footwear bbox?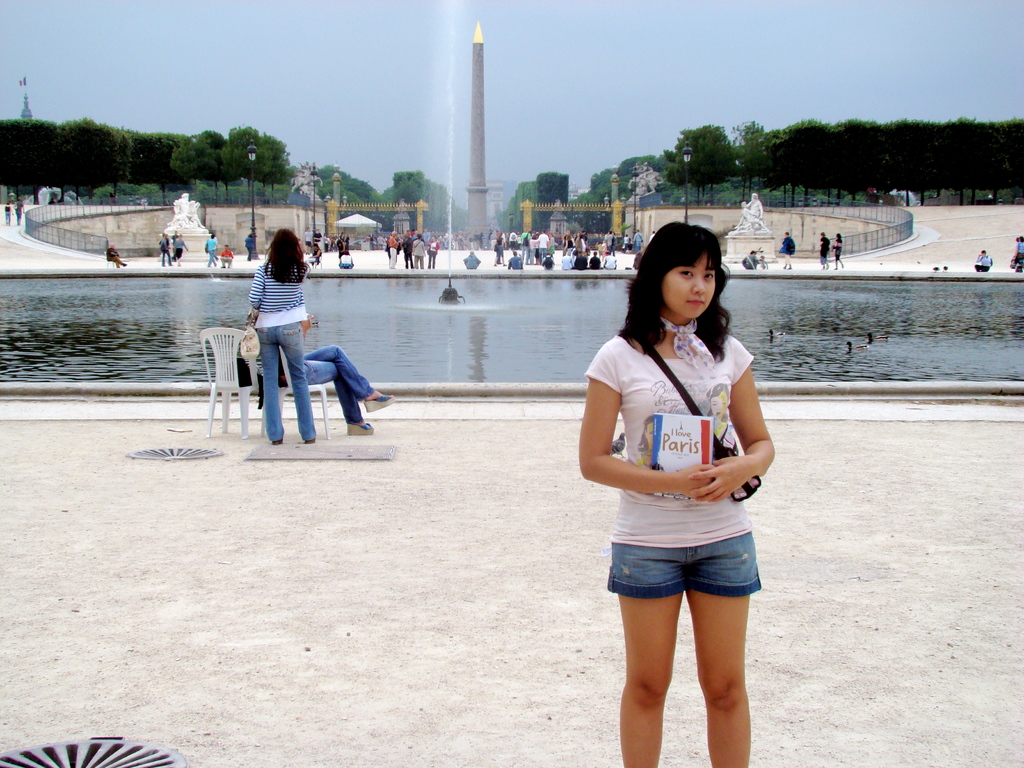
271/437/283/446
